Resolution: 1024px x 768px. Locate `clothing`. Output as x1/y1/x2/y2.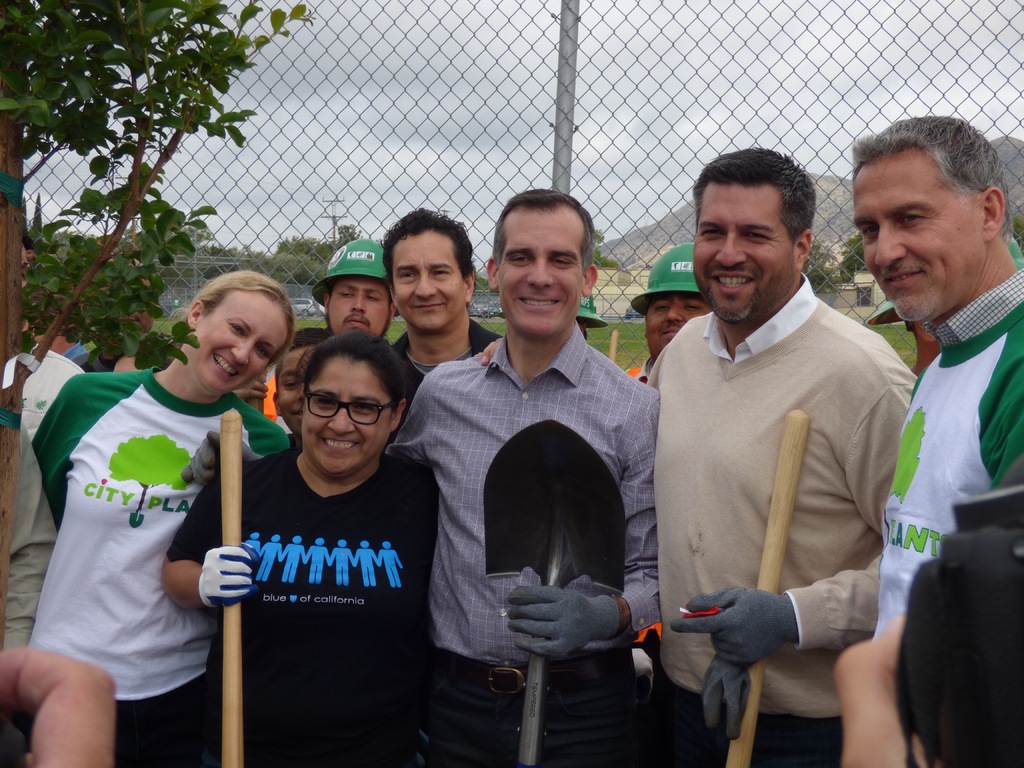
383/320/504/452.
